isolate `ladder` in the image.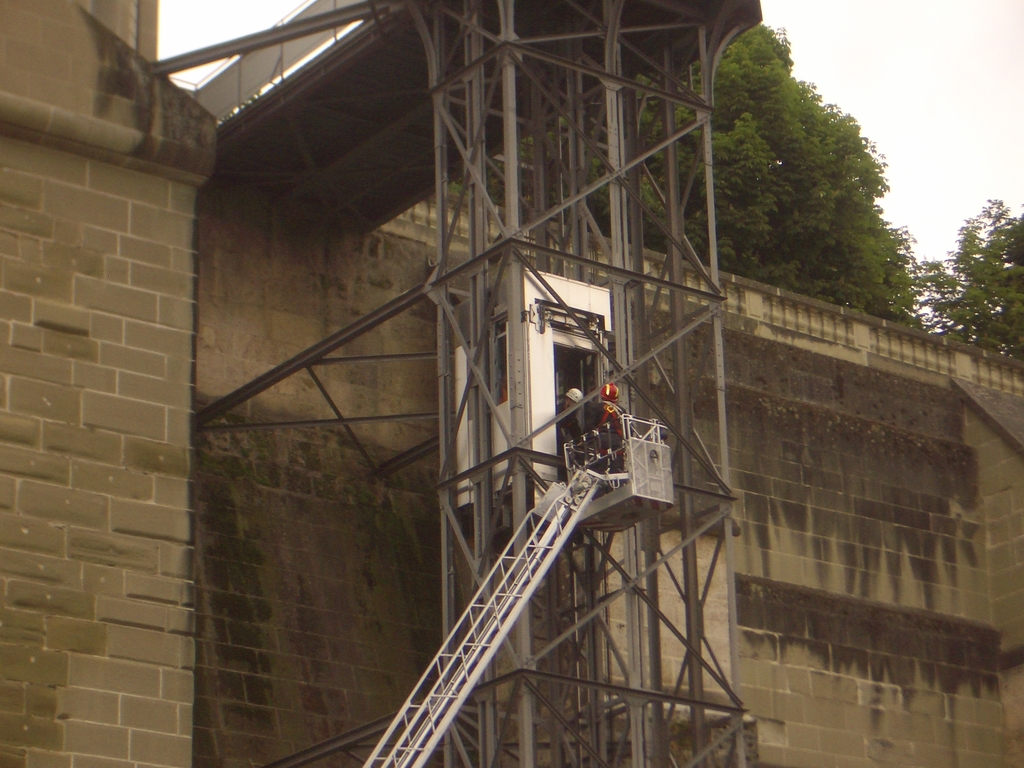
Isolated region: Rect(361, 475, 605, 767).
